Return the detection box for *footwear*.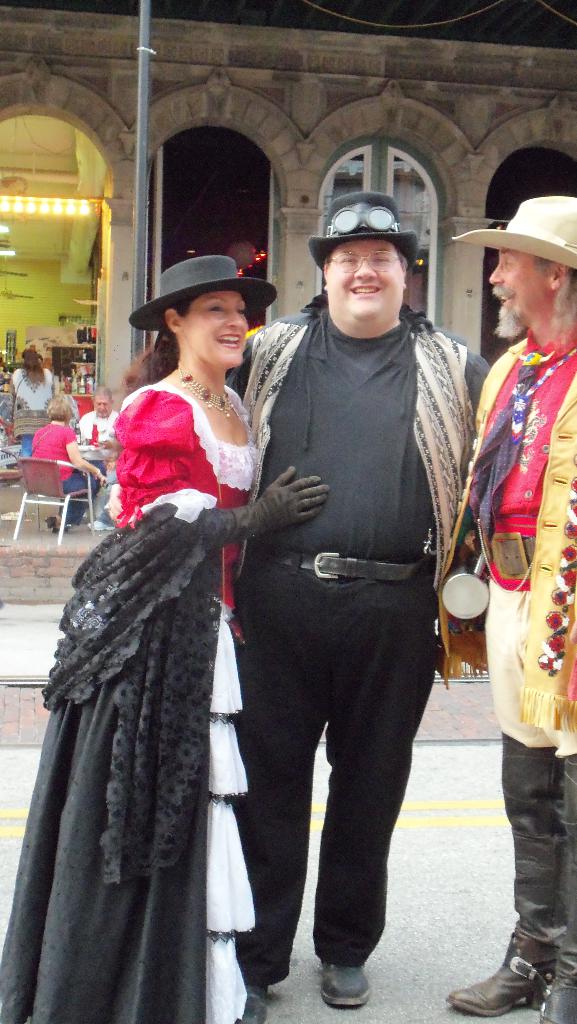
[535,977,576,1023].
